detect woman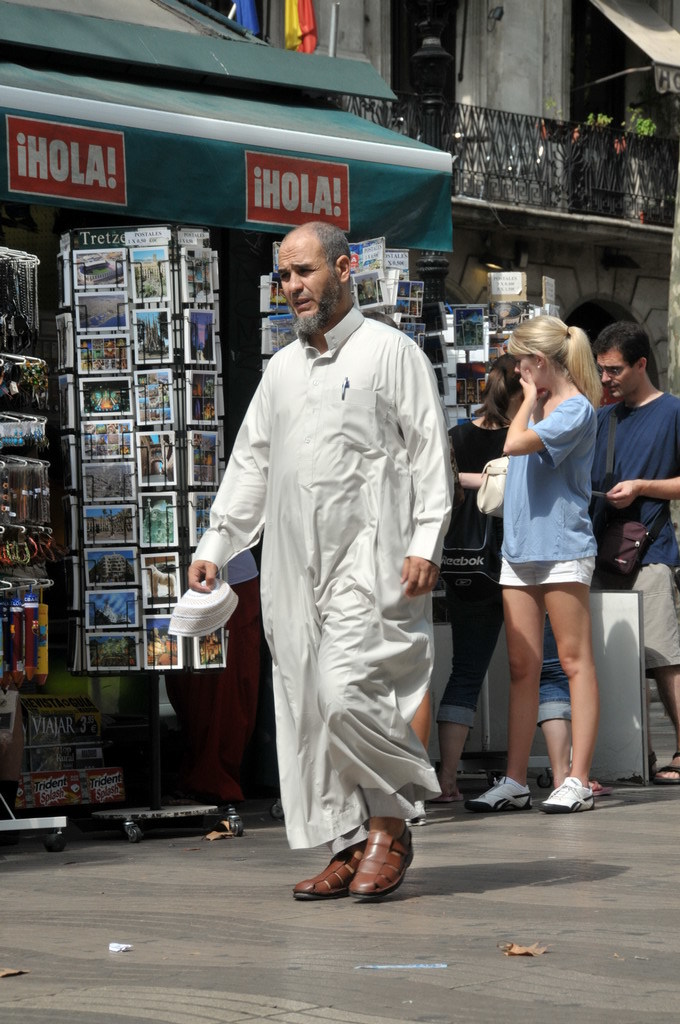
[x1=456, y1=312, x2=604, y2=825]
